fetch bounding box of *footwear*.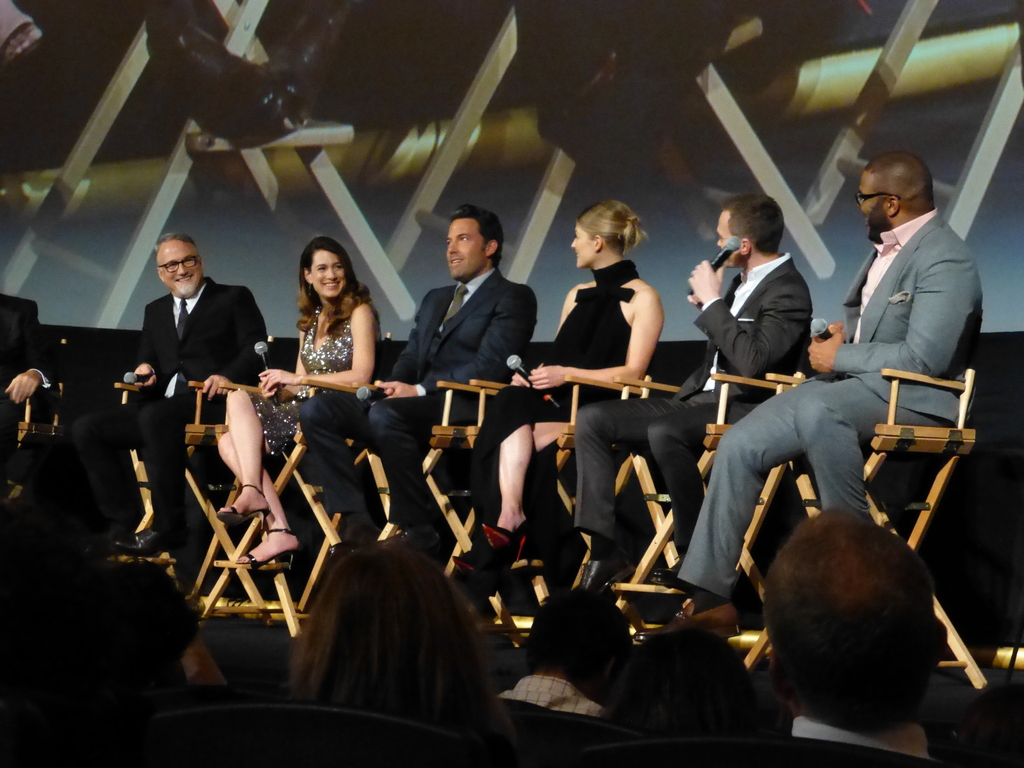
Bbox: 124/524/176/555.
